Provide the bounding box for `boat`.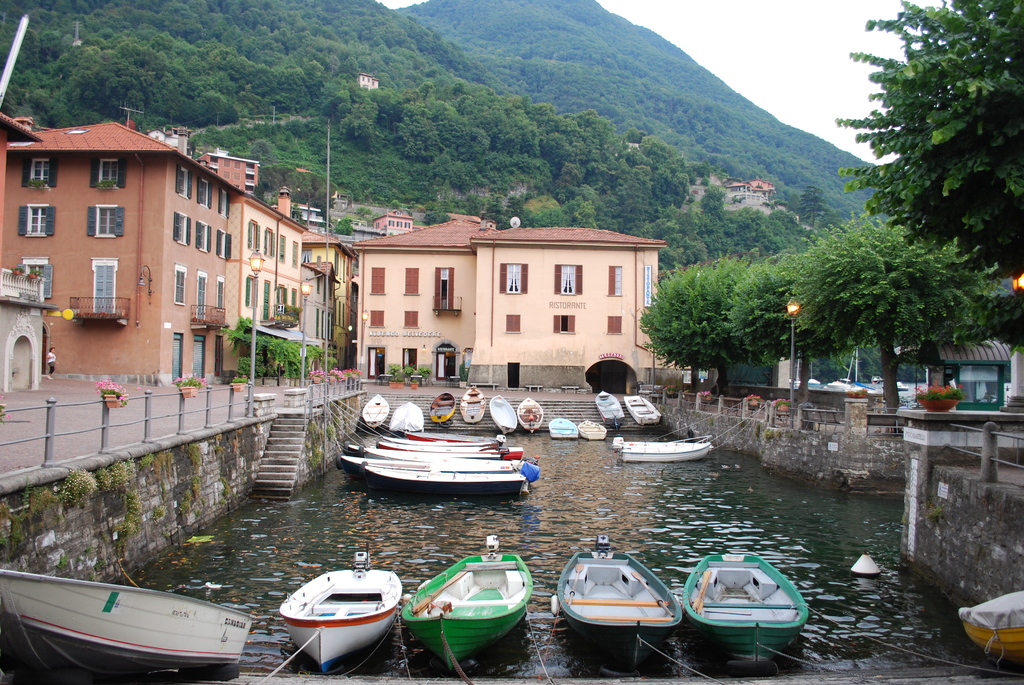
{"left": 387, "top": 399, "right": 422, "bottom": 432}.
